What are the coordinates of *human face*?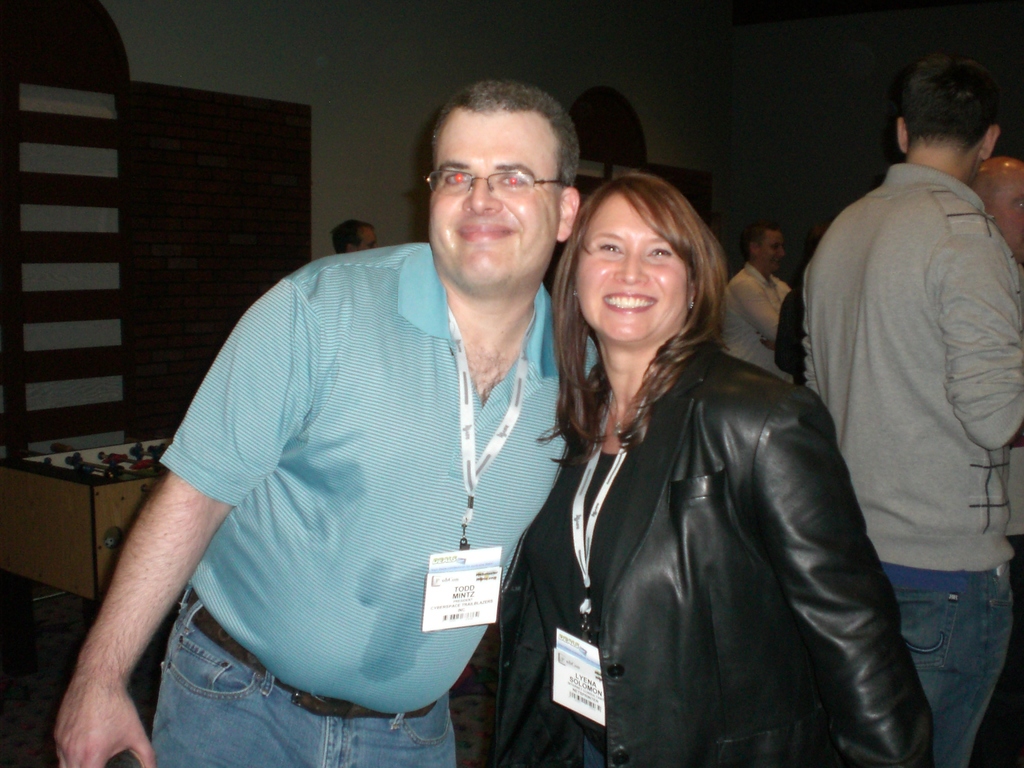
428, 109, 561, 300.
